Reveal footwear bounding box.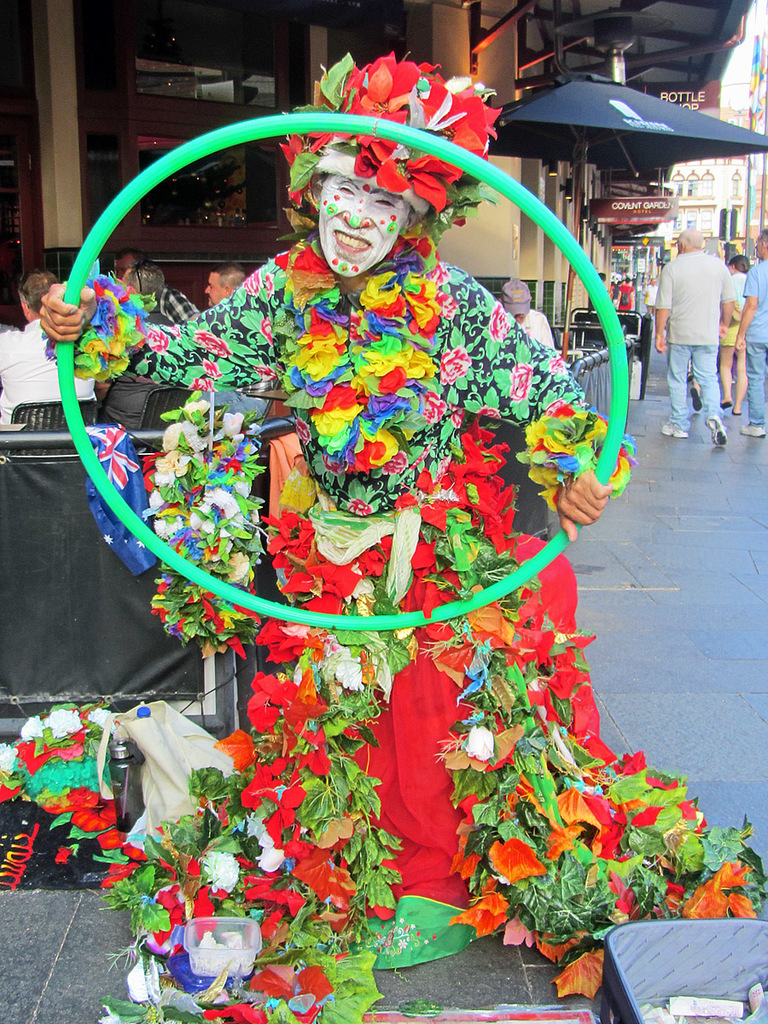
Revealed: box=[742, 421, 766, 436].
